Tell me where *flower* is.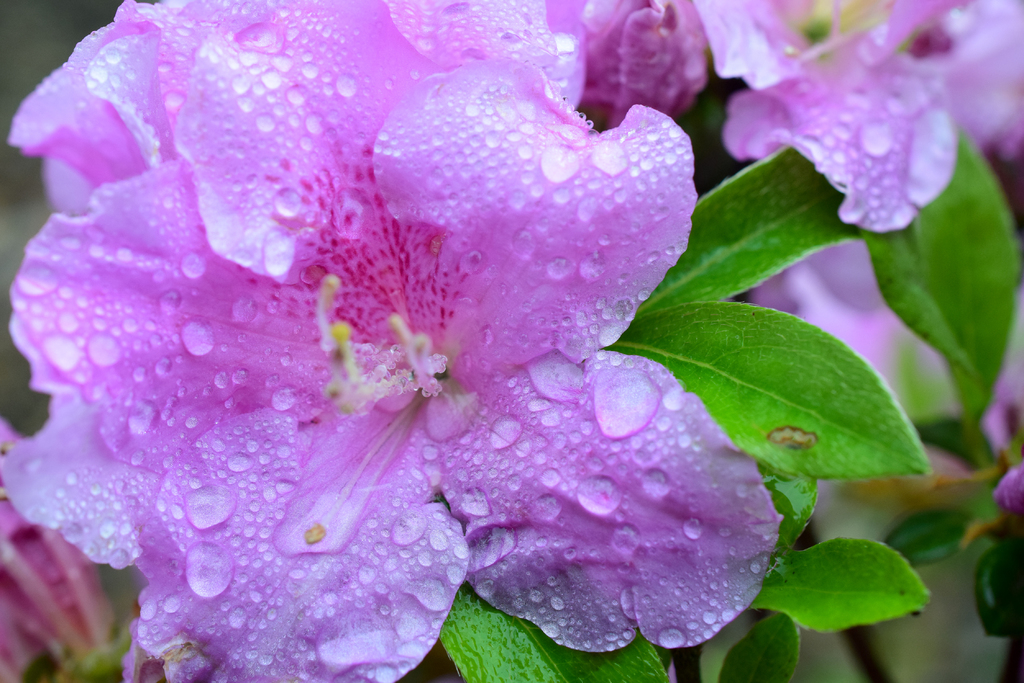
*flower* is at [546,0,1020,519].
